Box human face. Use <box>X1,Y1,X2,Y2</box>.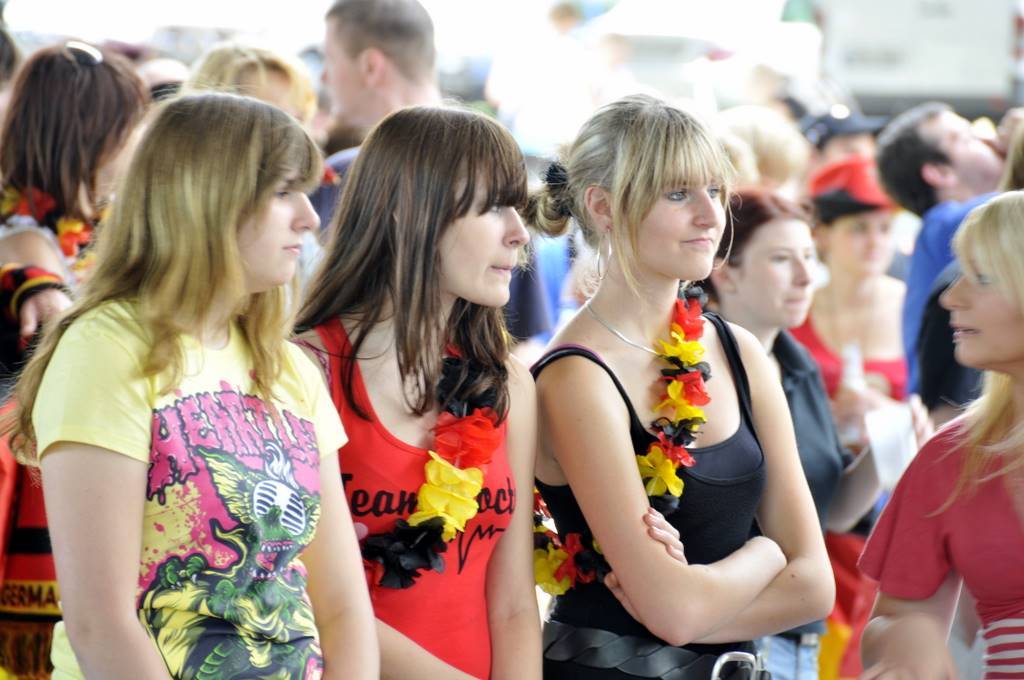
<box>432,168,527,303</box>.
